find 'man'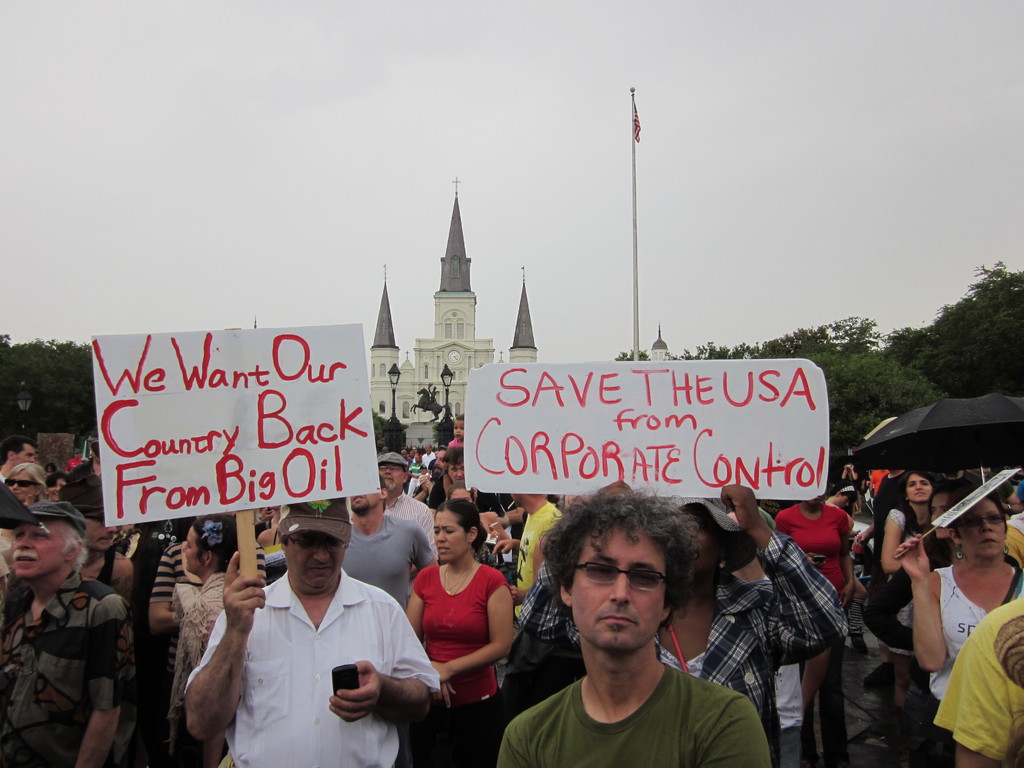
BBox(180, 511, 445, 760)
